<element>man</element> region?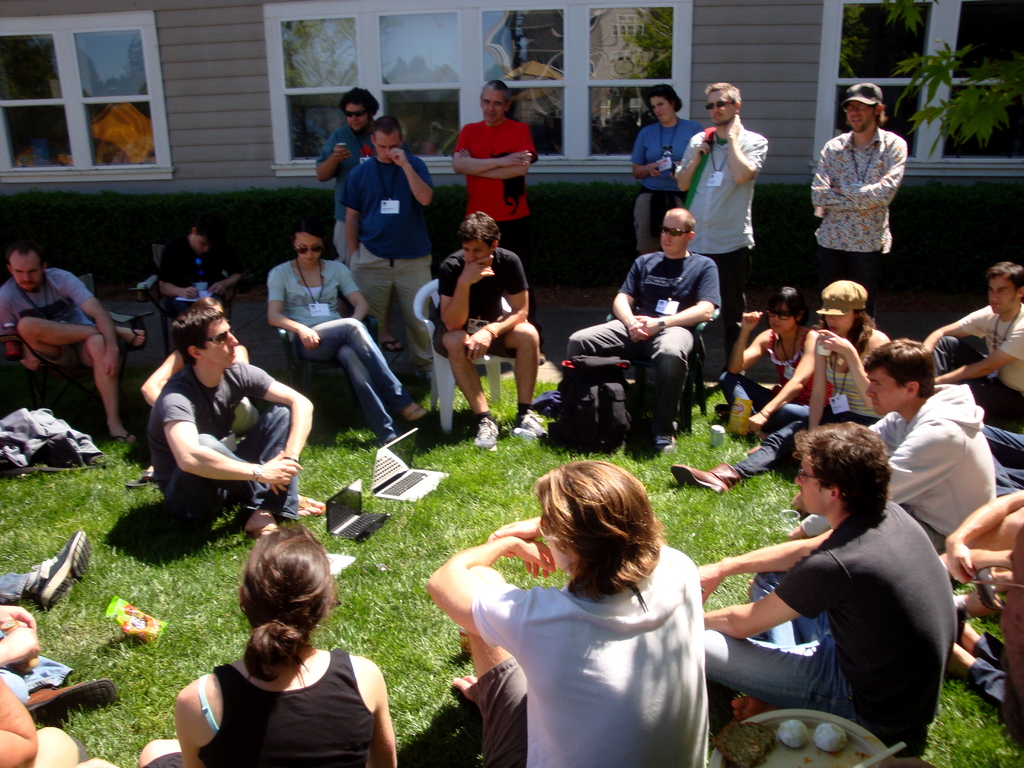
Rect(567, 206, 717, 454)
